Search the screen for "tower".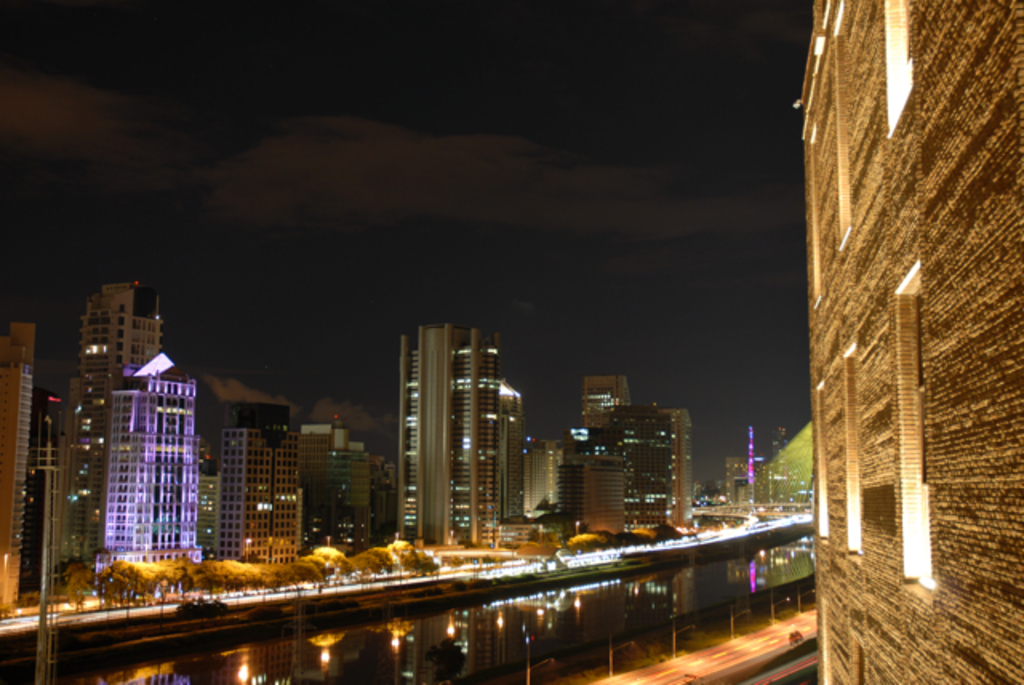
Found at 498, 378, 522, 520.
